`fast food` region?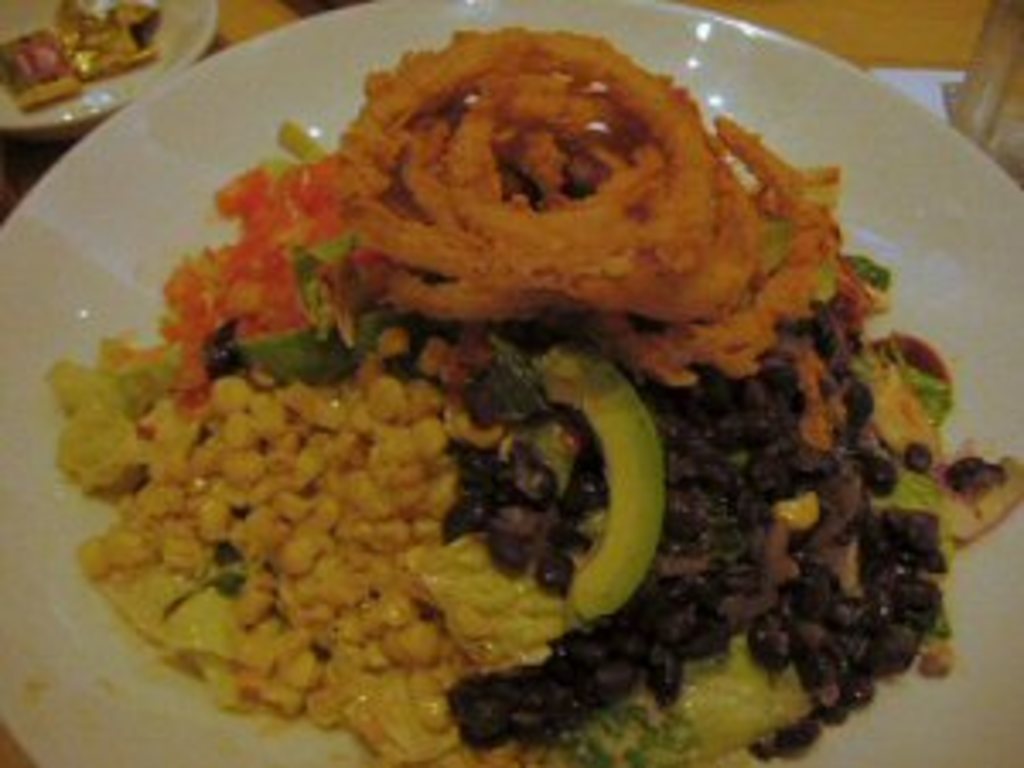
437/307/952/761
